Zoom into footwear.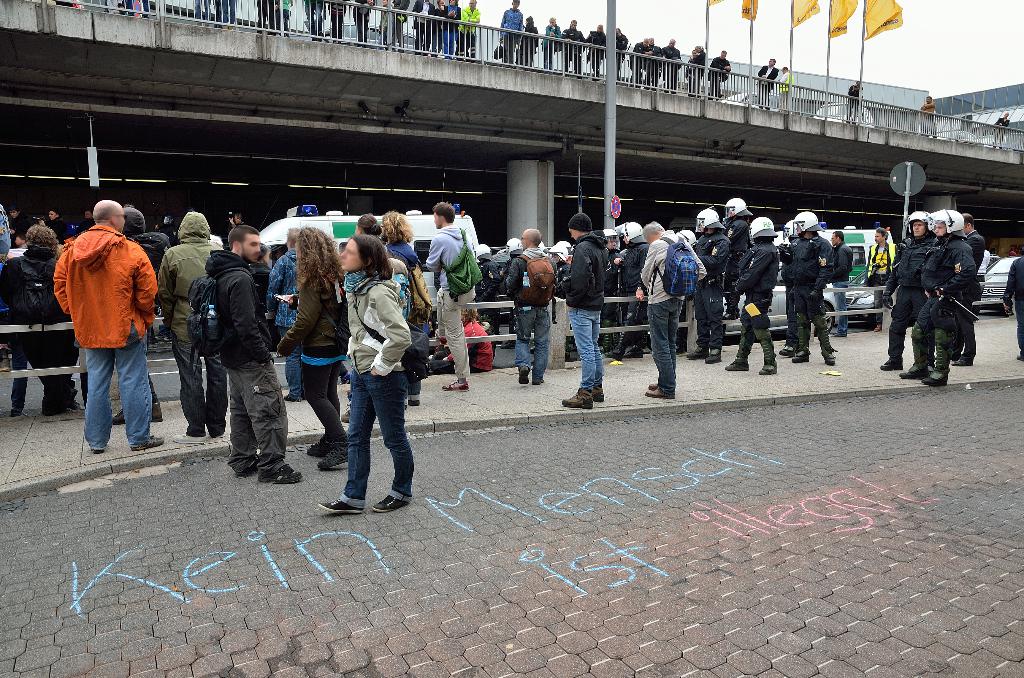
Zoom target: 0:348:15:371.
